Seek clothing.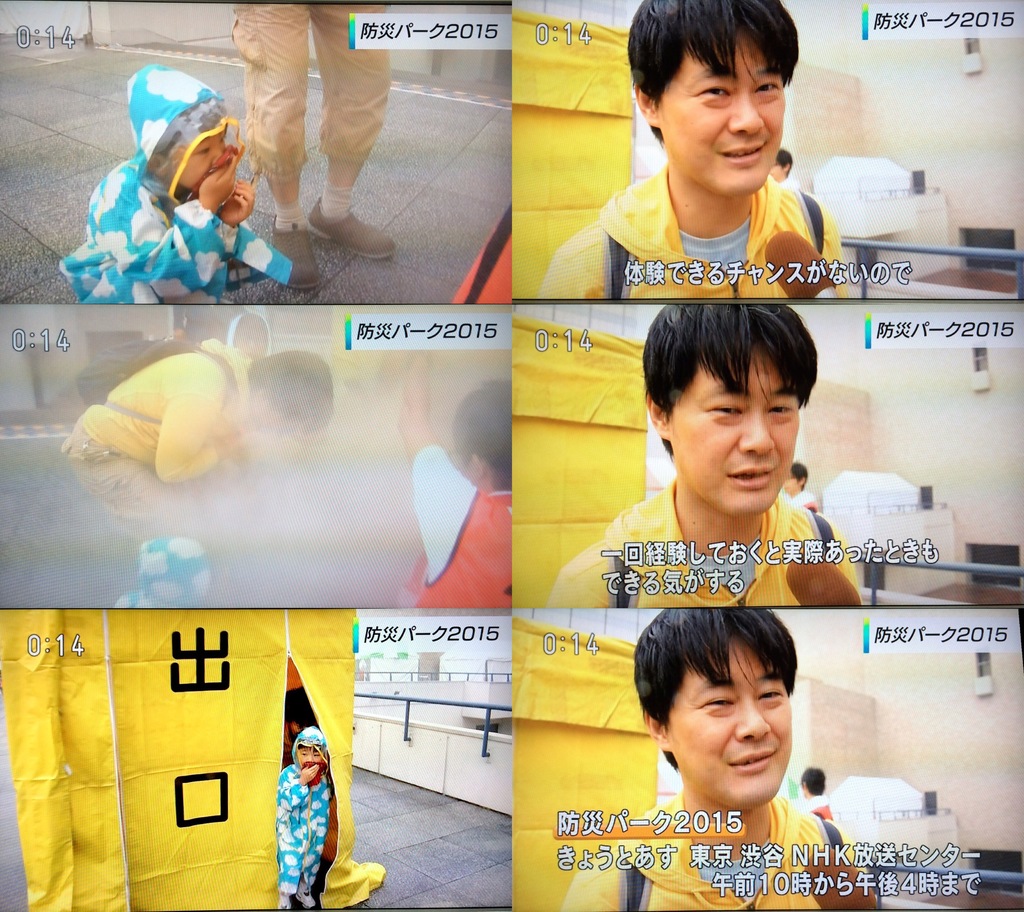
531/476/864/612.
